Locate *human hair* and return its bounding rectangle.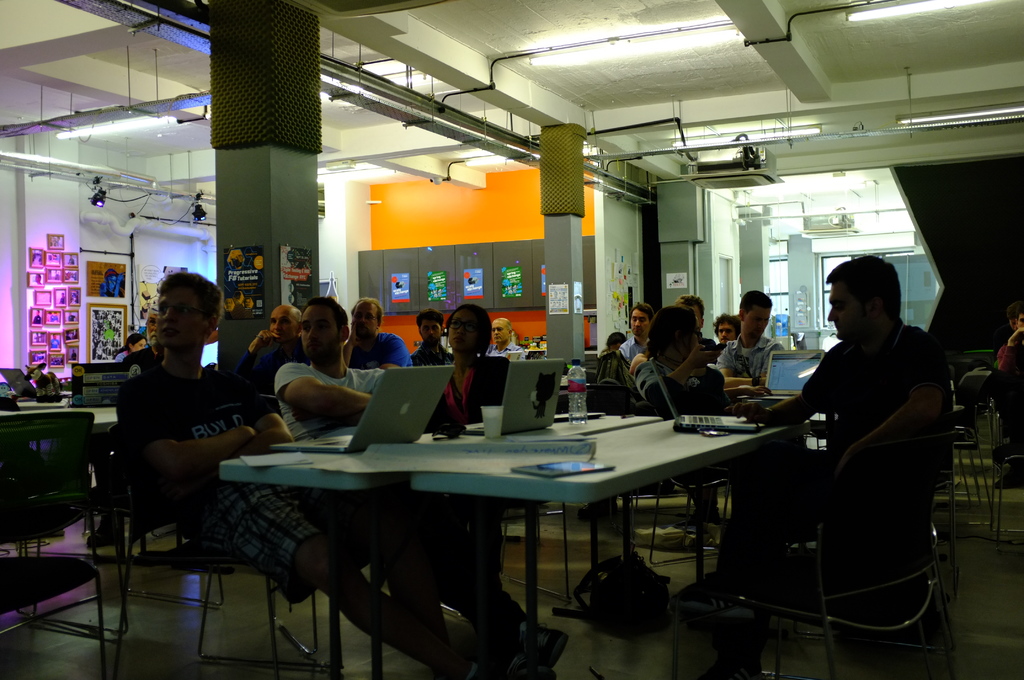
select_region(308, 298, 350, 340).
